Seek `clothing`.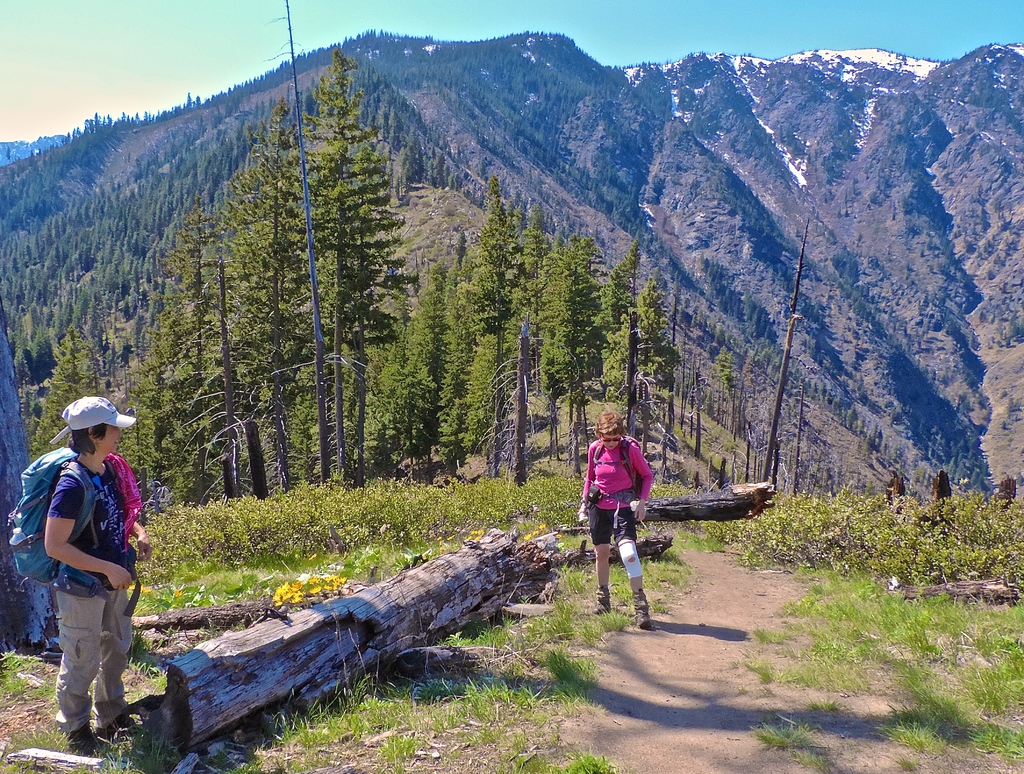
[586, 426, 657, 554].
